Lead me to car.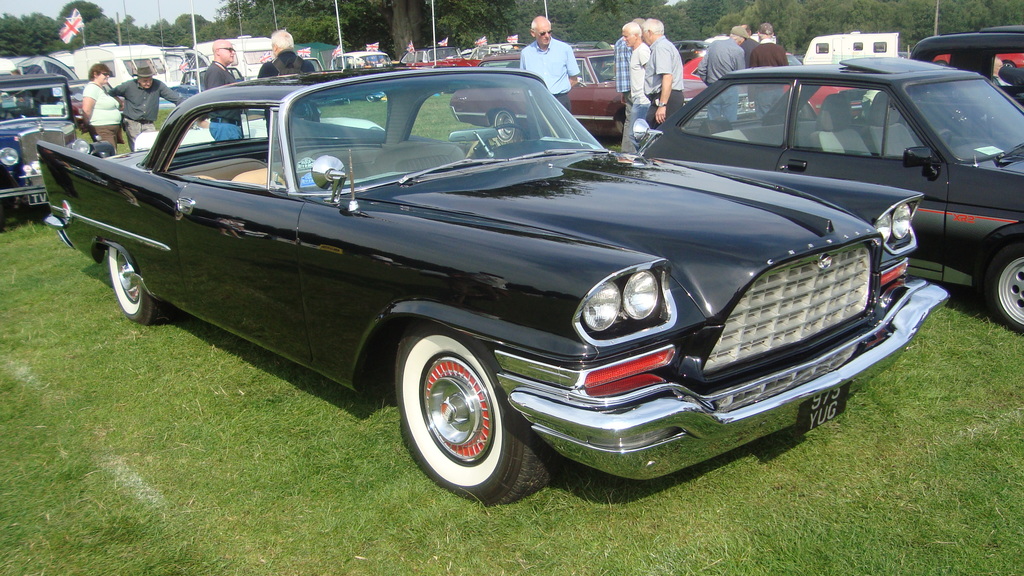
Lead to bbox=[328, 92, 386, 104].
